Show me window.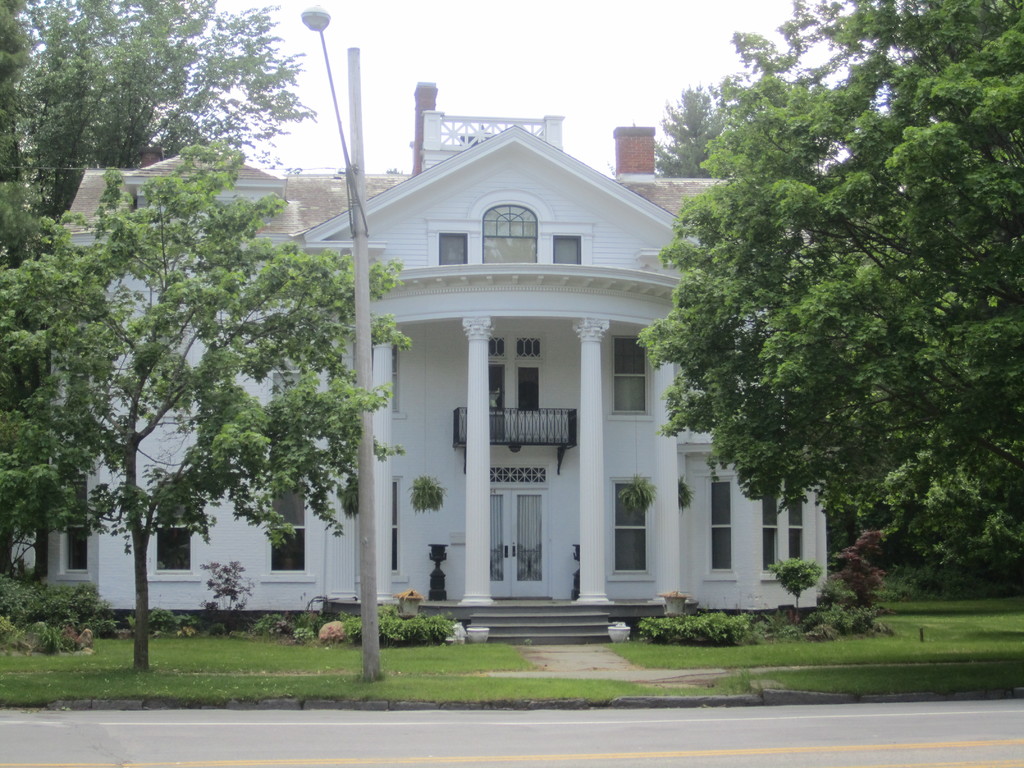
window is here: x1=760, y1=500, x2=778, y2=570.
